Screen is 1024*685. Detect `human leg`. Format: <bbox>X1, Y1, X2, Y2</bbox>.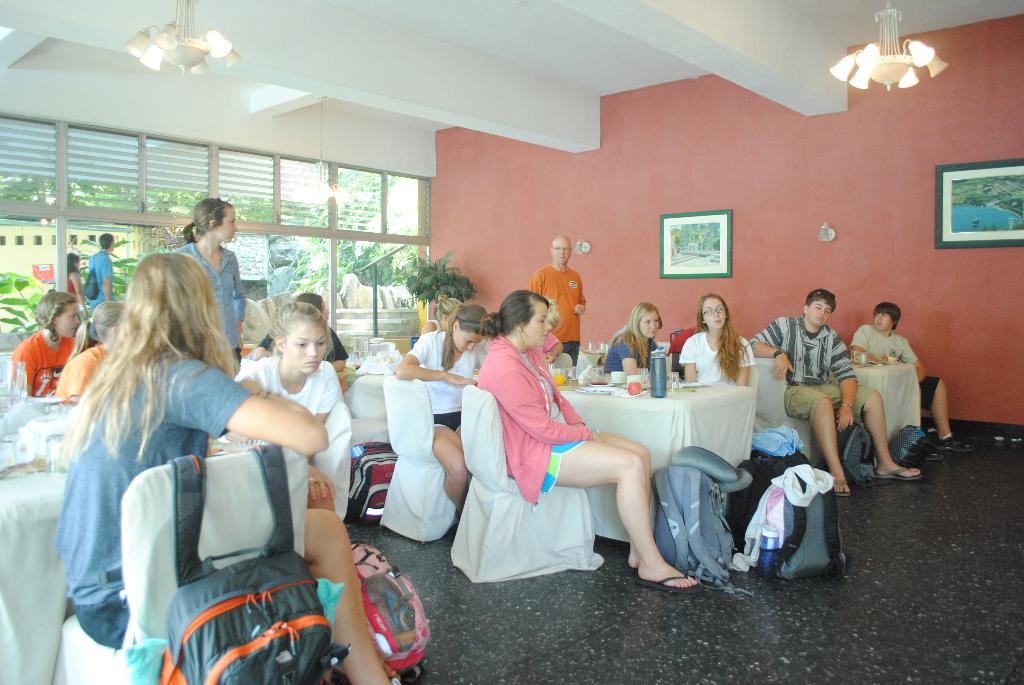
<bbox>582, 433, 652, 564</bbox>.
